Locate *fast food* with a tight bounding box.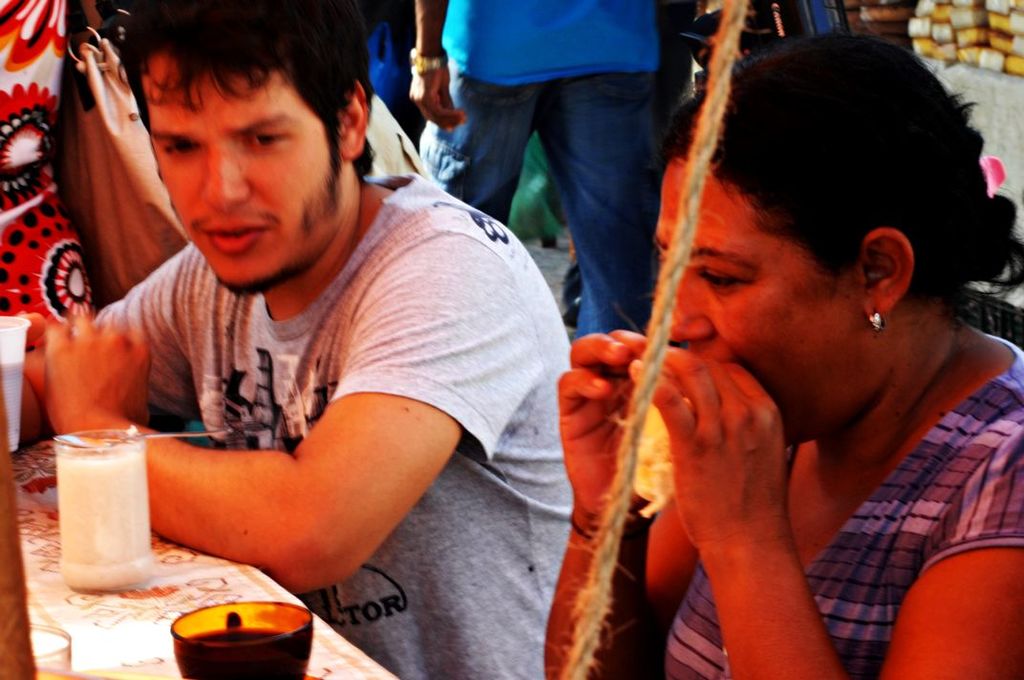
left=907, top=0, right=1023, bottom=74.
